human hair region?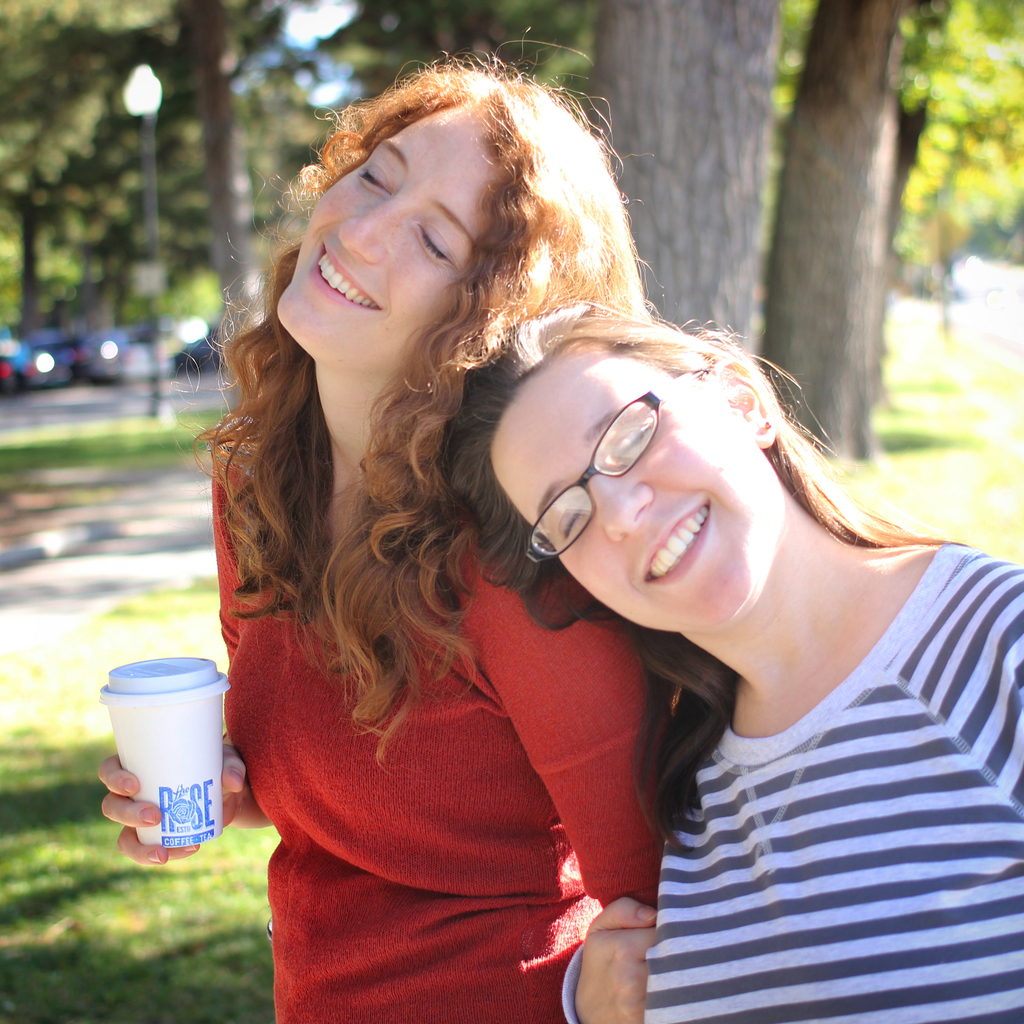
select_region(440, 301, 959, 854)
